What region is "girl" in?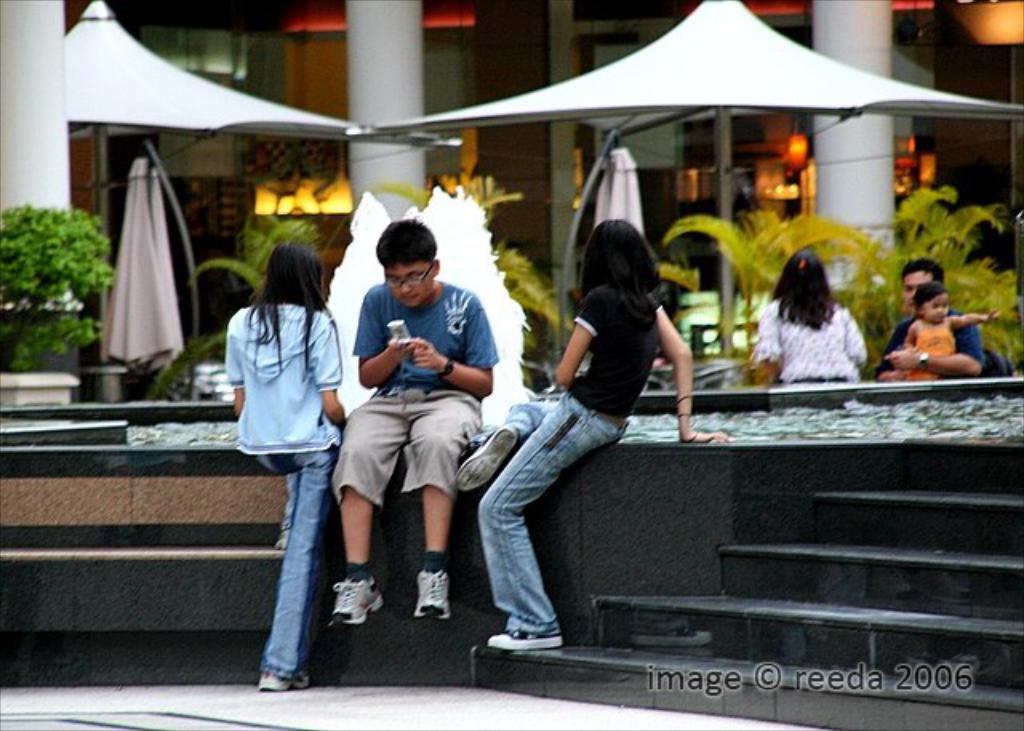
[x1=450, y1=218, x2=733, y2=649].
